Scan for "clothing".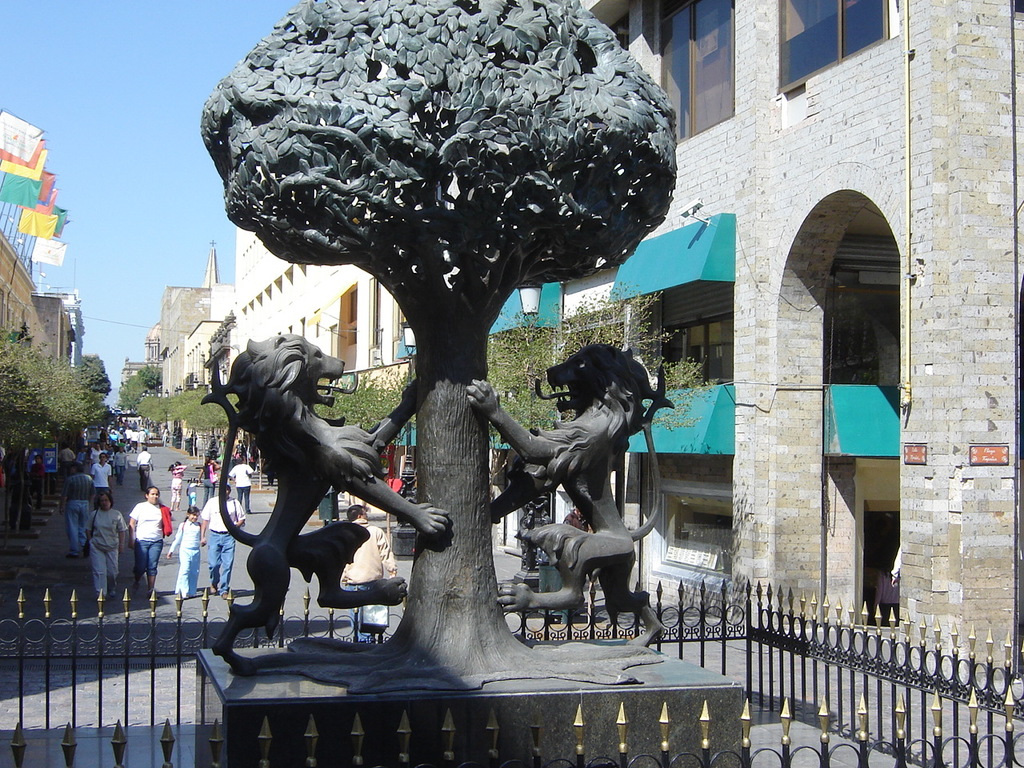
Scan result: Rect(195, 494, 250, 598).
